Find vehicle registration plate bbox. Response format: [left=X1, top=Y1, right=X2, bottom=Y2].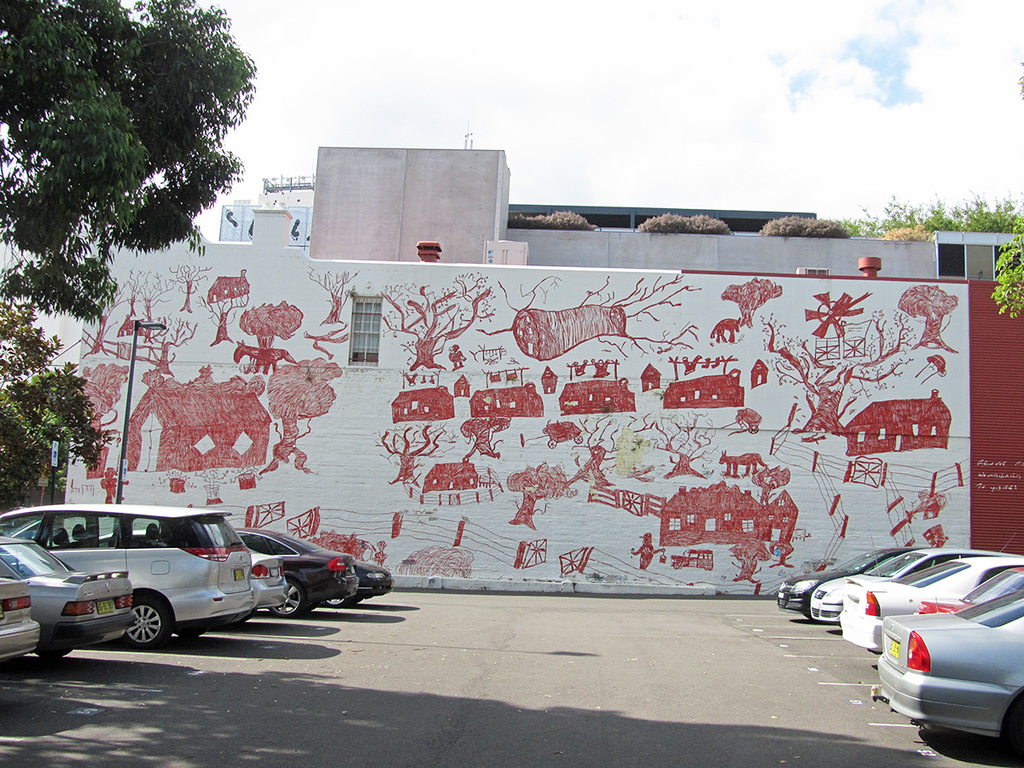
[left=888, top=640, right=900, bottom=657].
